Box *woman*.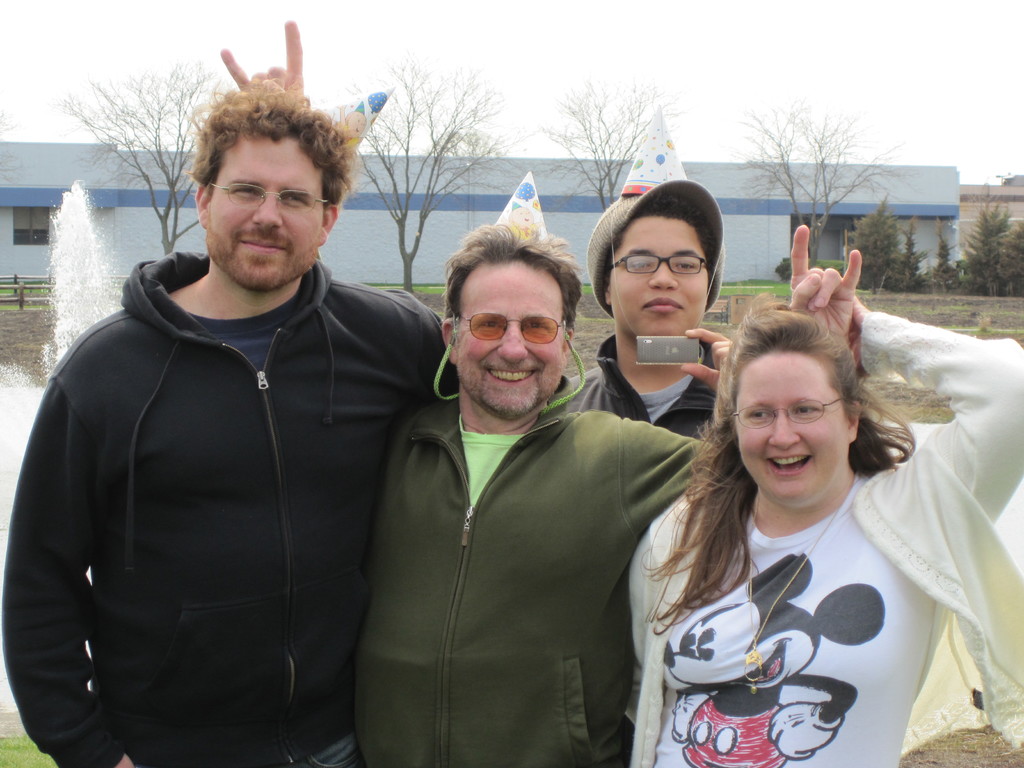
crop(654, 278, 949, 767).
